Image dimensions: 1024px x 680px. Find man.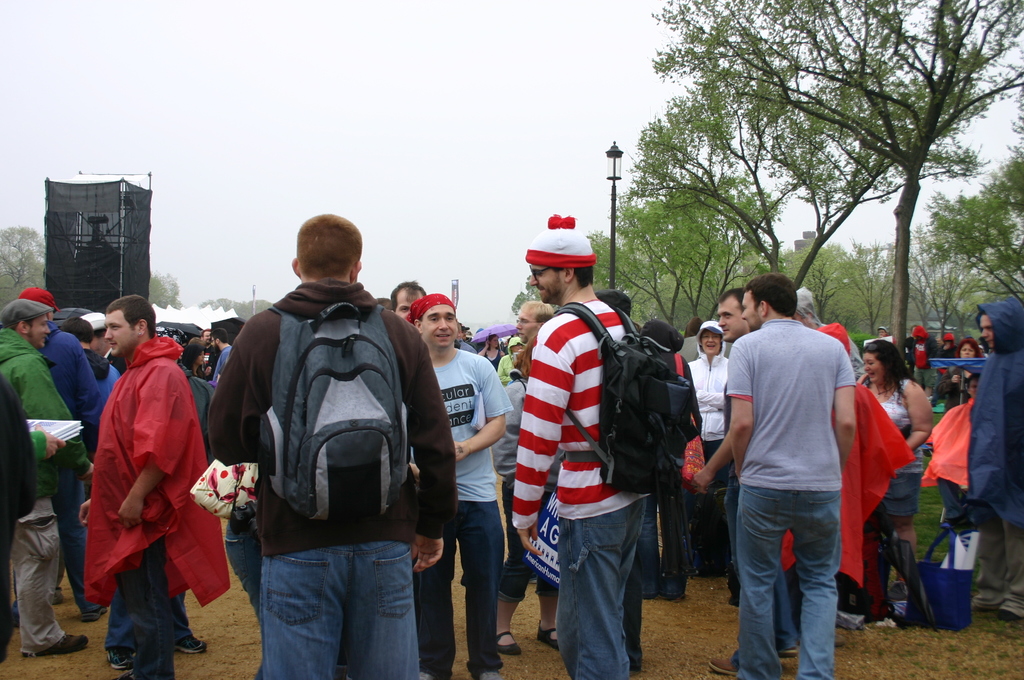
(left=514, top=303, right=552, bottom=344).
